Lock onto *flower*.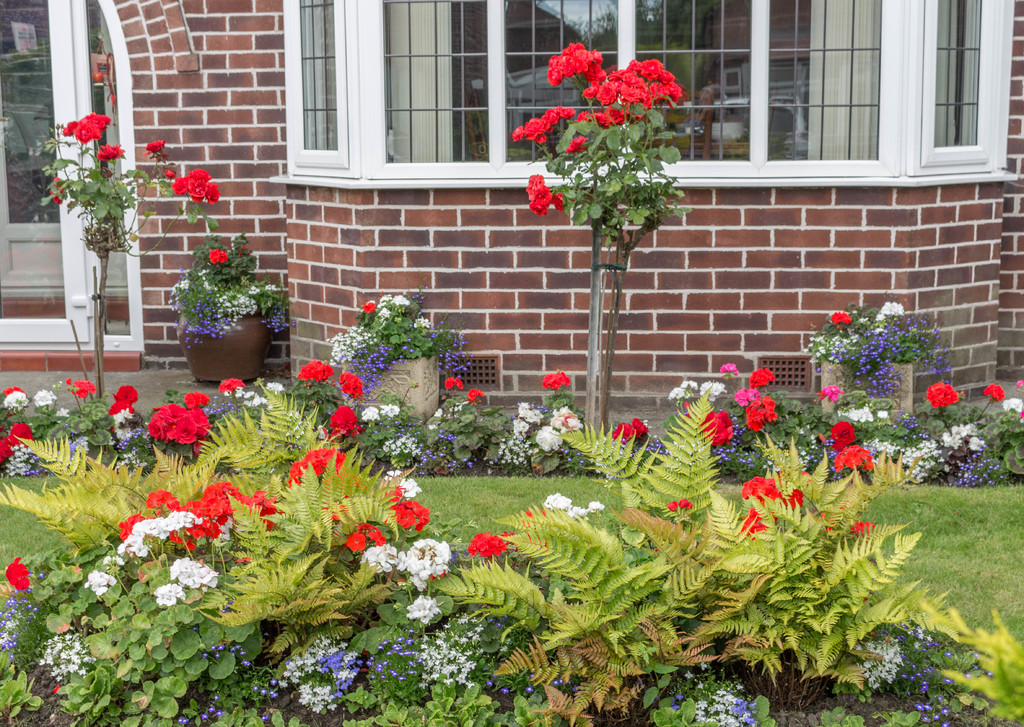
Locked: bbox=(63, 121, 79, 138).
